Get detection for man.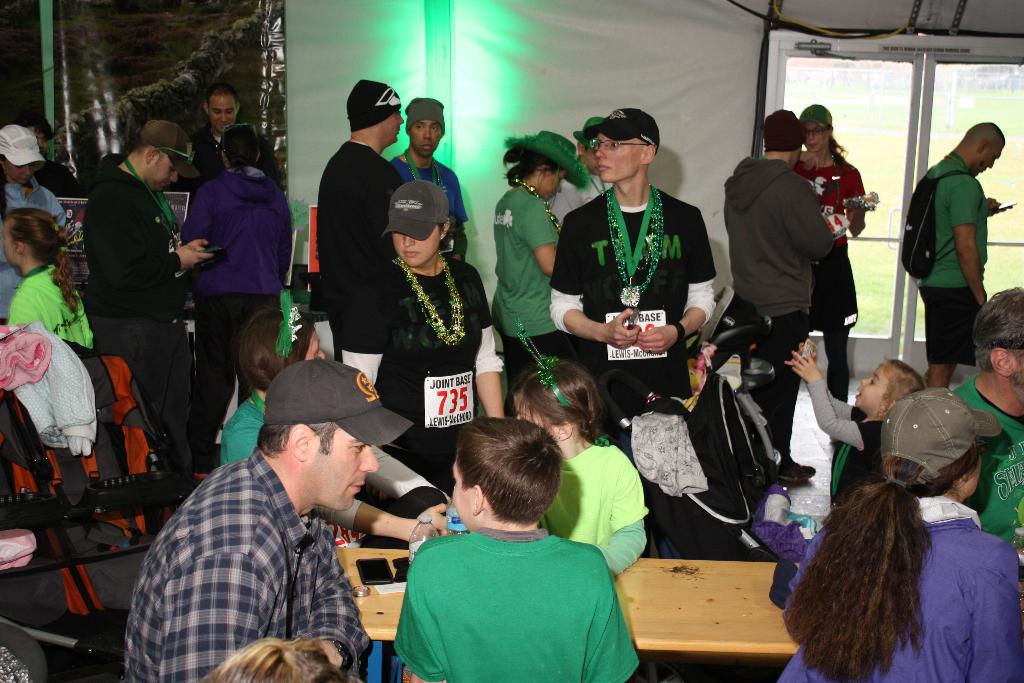
Detection: [388, 96, 470, 259].
